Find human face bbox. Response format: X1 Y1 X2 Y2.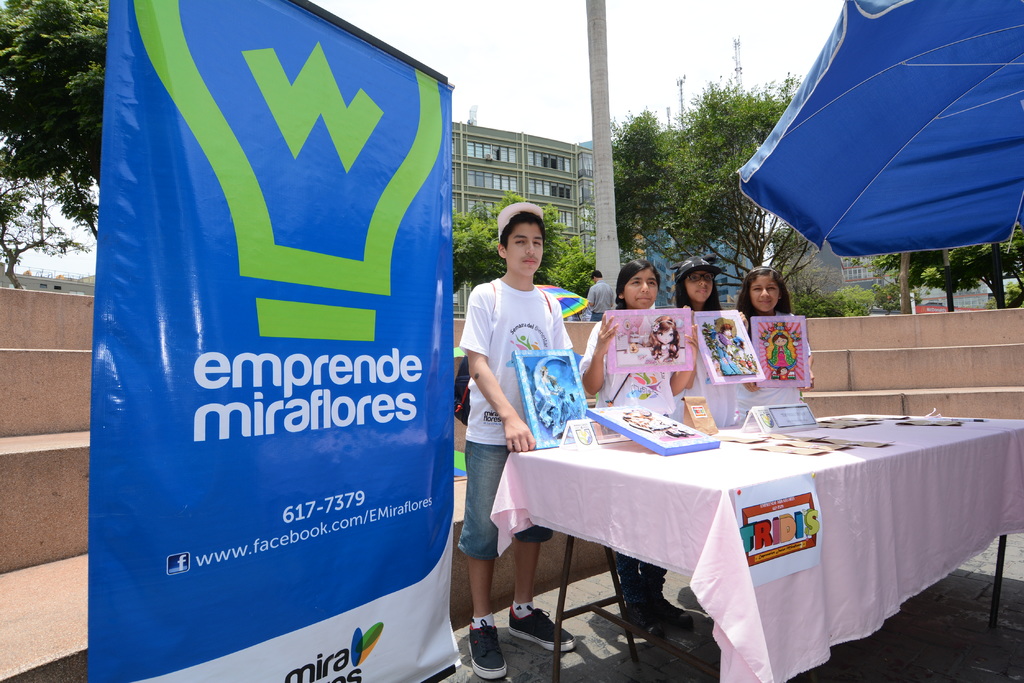
623 267 658 310.
